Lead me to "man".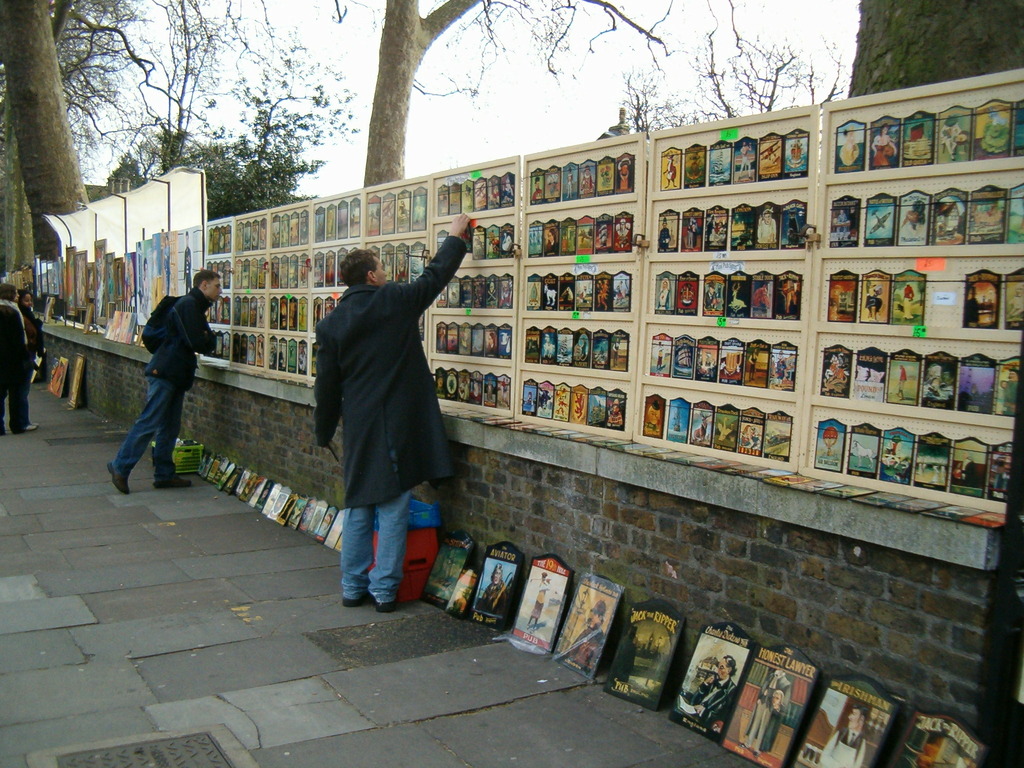
Lead to x1=479, y1=565, x2=506, y2=620.
